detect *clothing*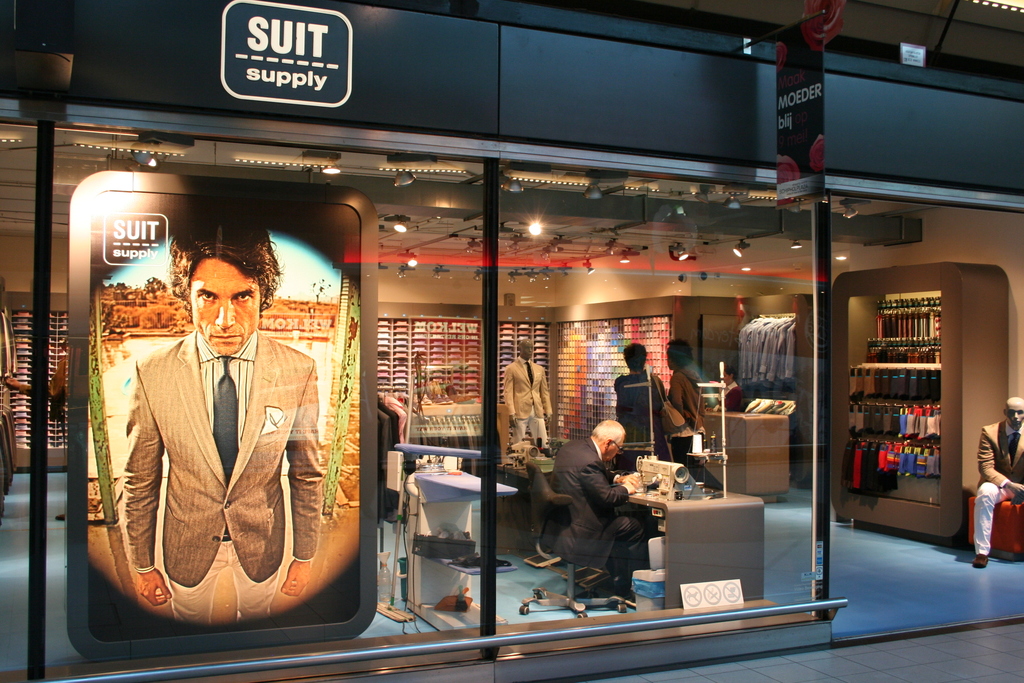
(left=613, top=369, right=669, bottom=450)
